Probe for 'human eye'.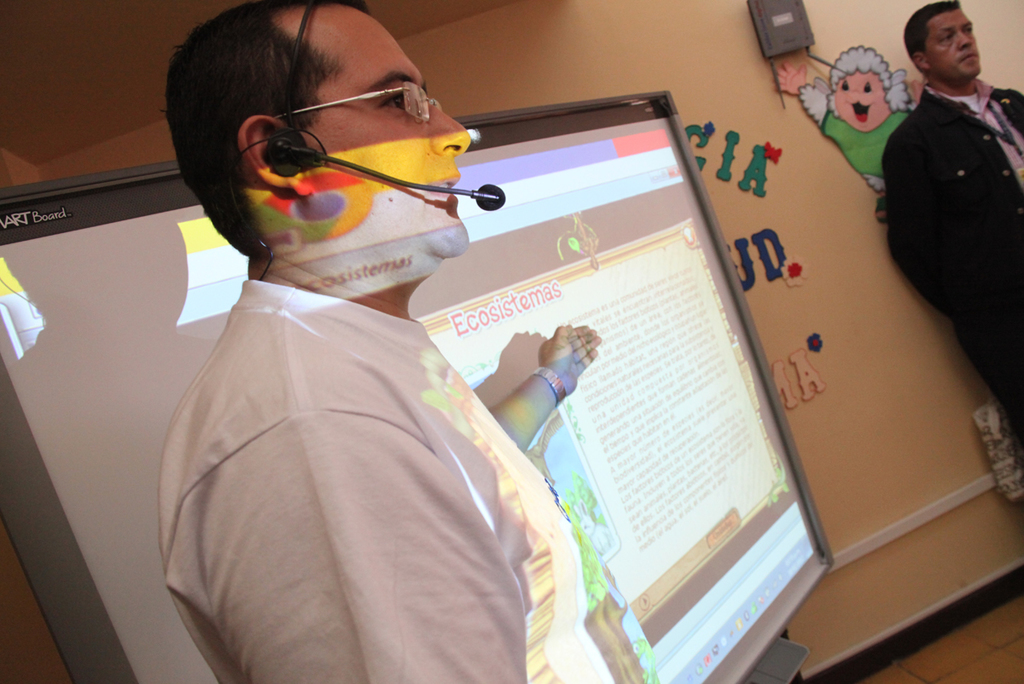
Probe result: x1=962 y1=24 x2=972 y2=36.
